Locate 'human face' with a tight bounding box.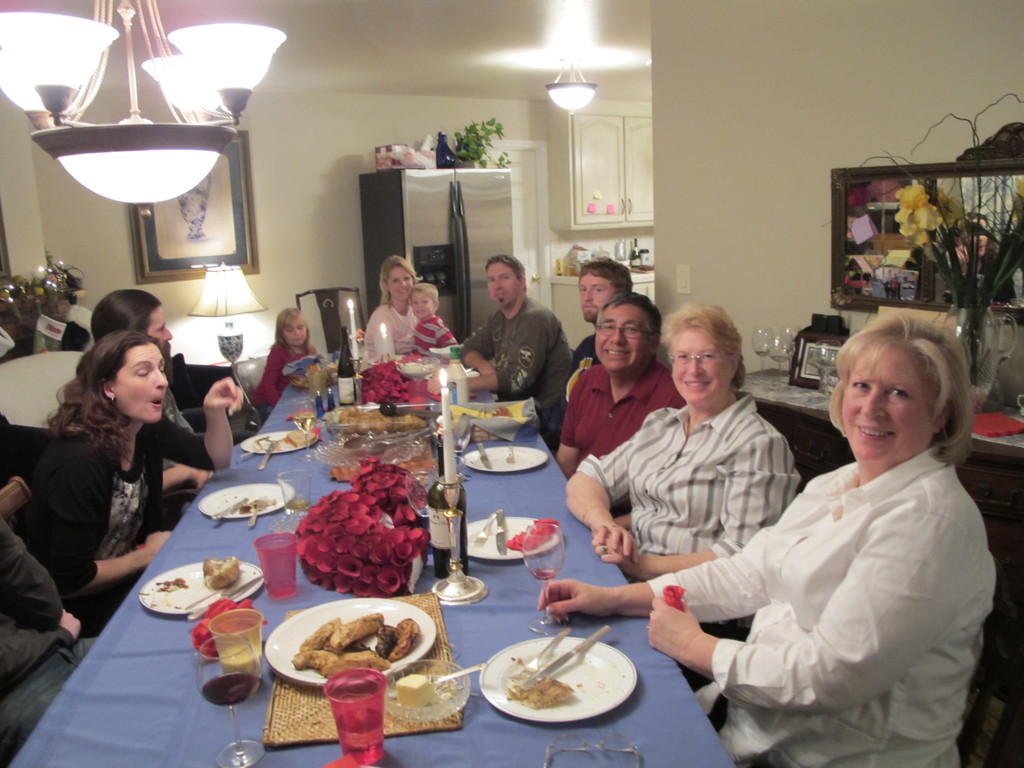
487/262/520/305.
